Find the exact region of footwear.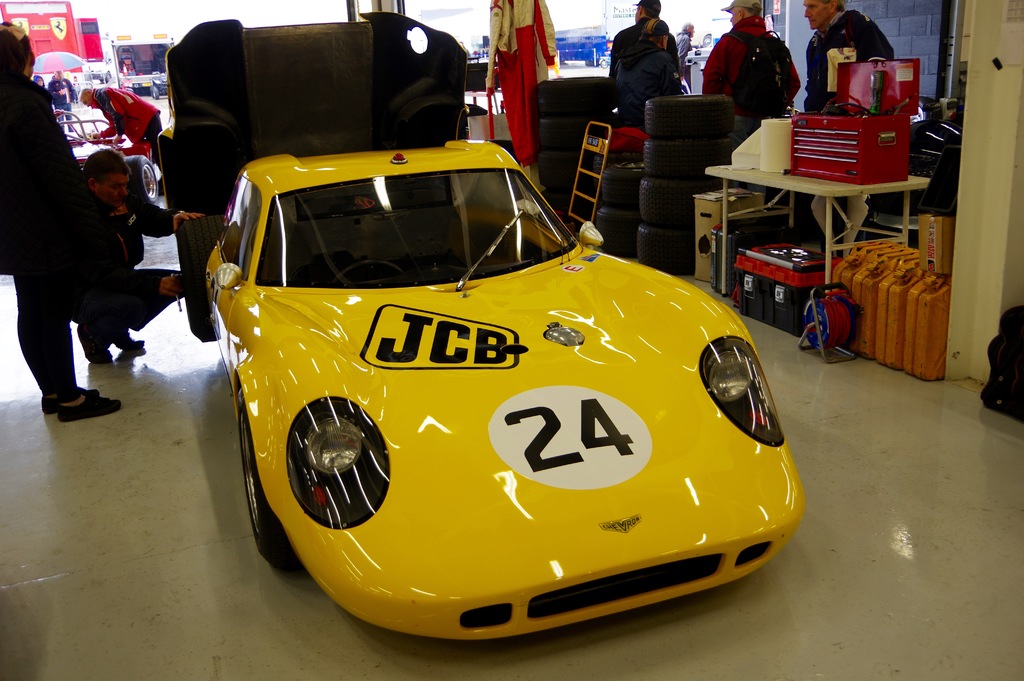
Exact region: l=113, t=324, r=150, b=358.
